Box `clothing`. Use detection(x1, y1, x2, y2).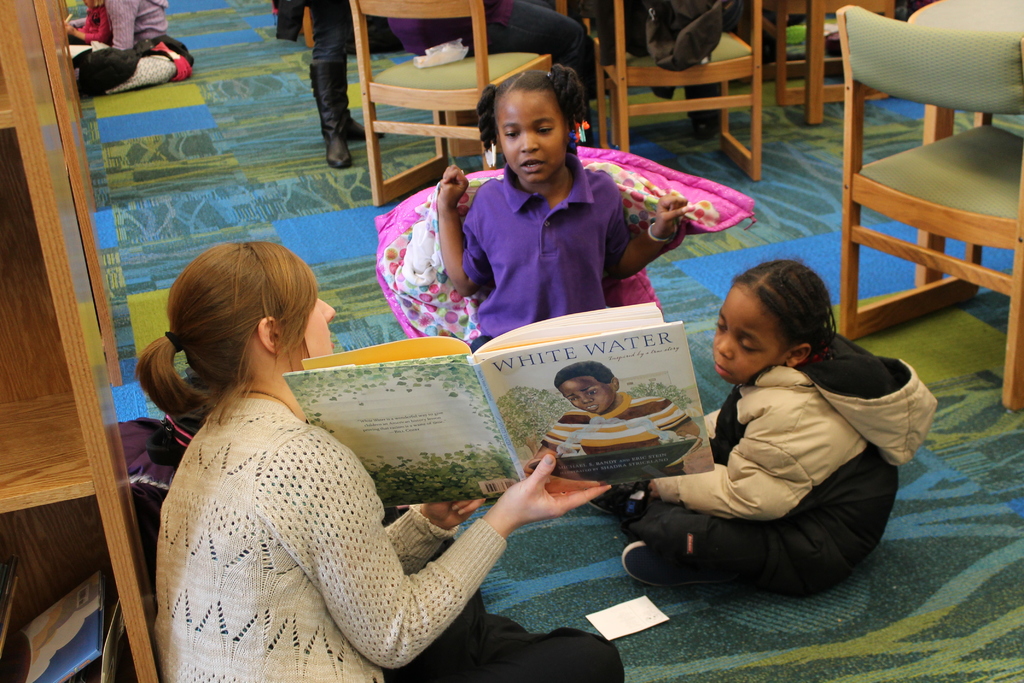
detection(275, 0, 355, 81).
